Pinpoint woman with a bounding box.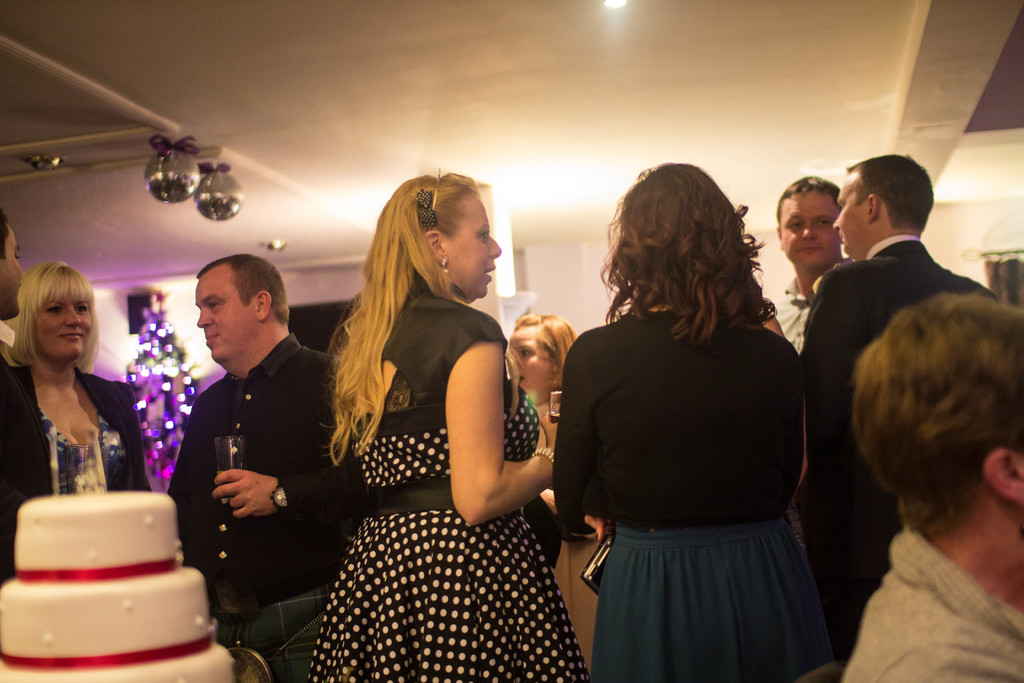
291 169 582 682.
